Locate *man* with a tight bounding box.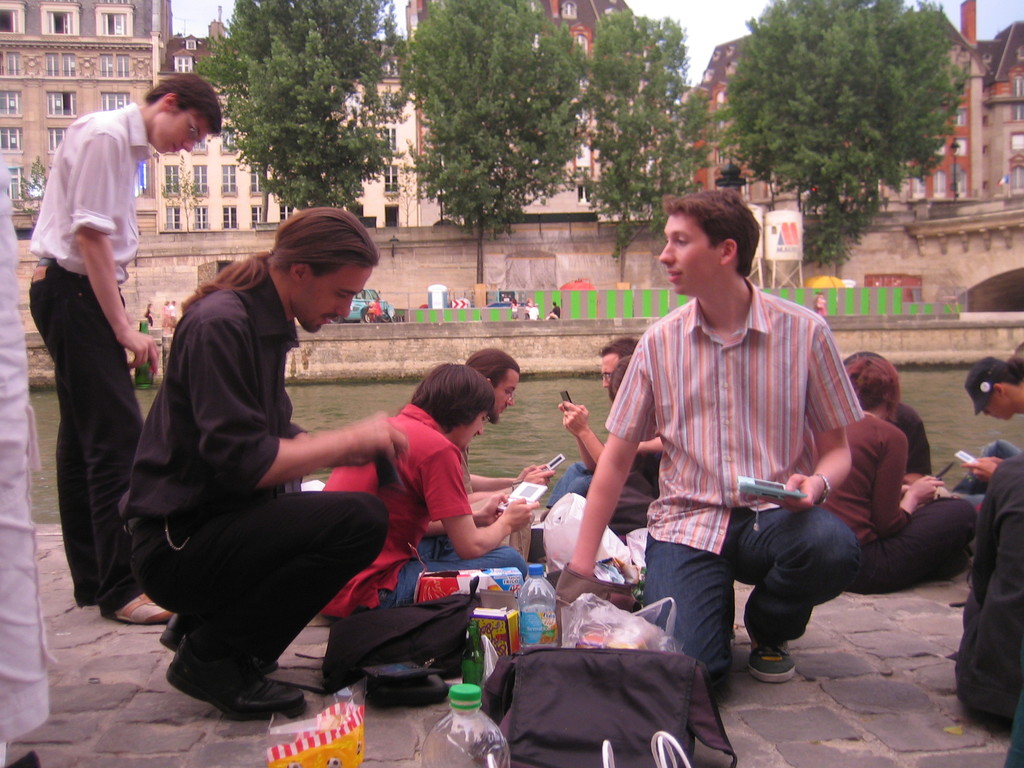
(left=318, top=361, right=522, bottom=615).
